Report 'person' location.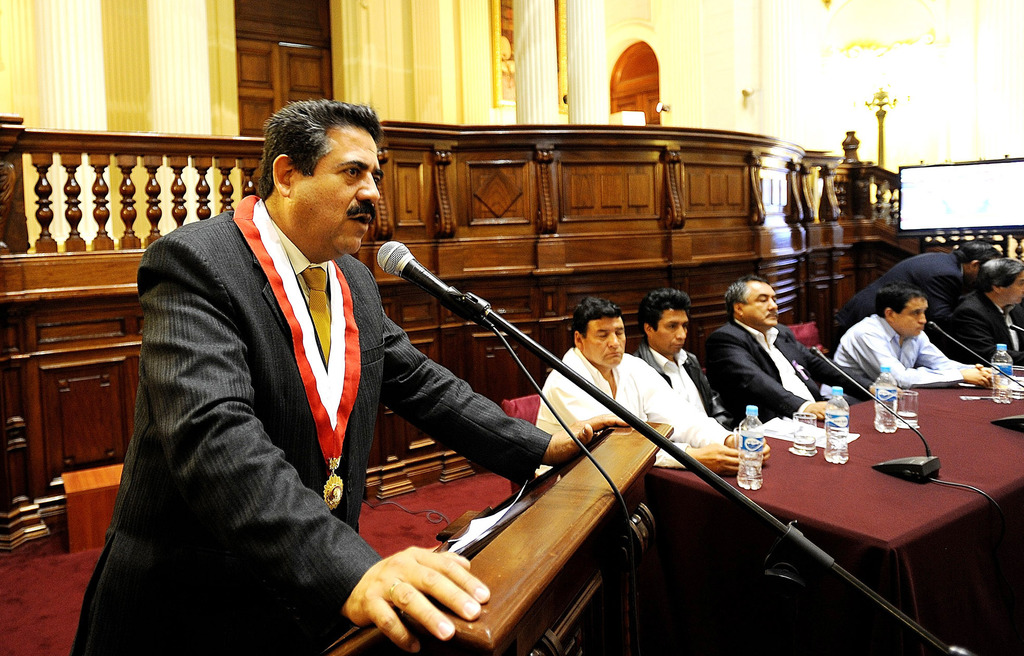
Report: (831, 281, 1004, 391).
